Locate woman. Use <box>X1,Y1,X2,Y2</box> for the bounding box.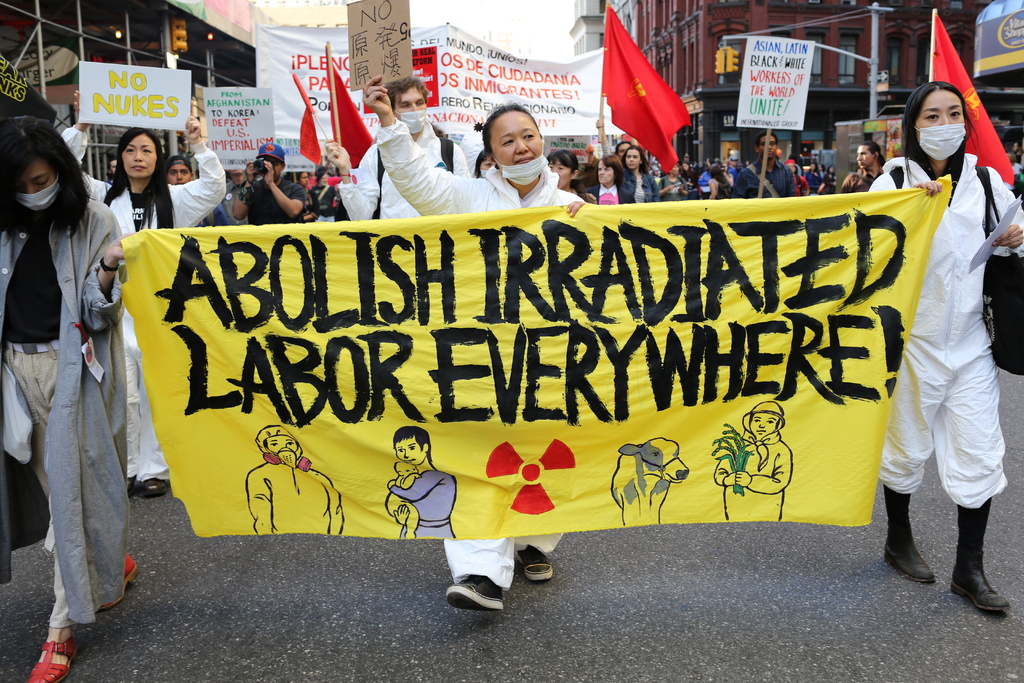
<box>286,164,321,226</box>.
